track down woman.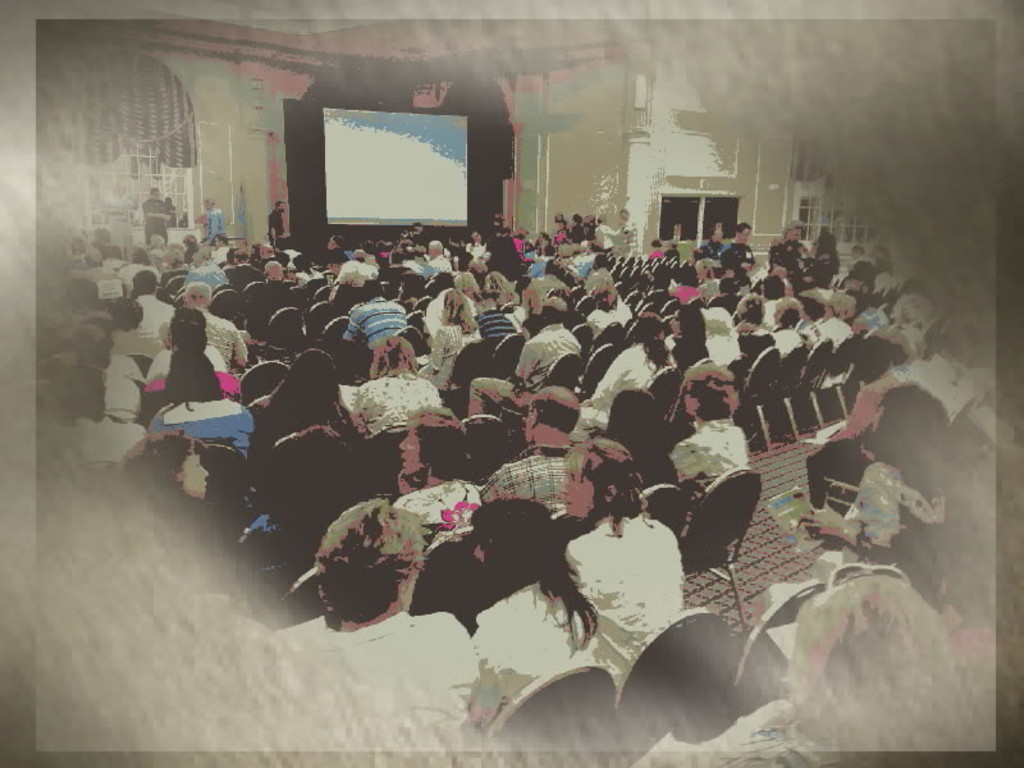
Tracked to bbox(124, 431, 207, 503).
